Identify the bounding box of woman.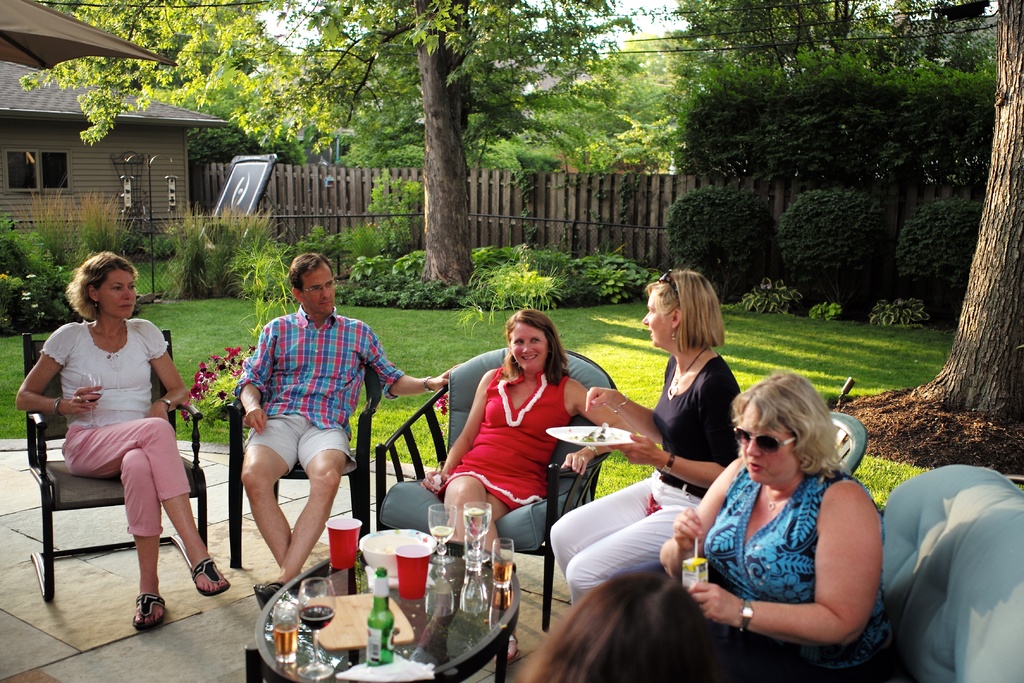
x1=12, y1=255, x2=232, y2=634.
